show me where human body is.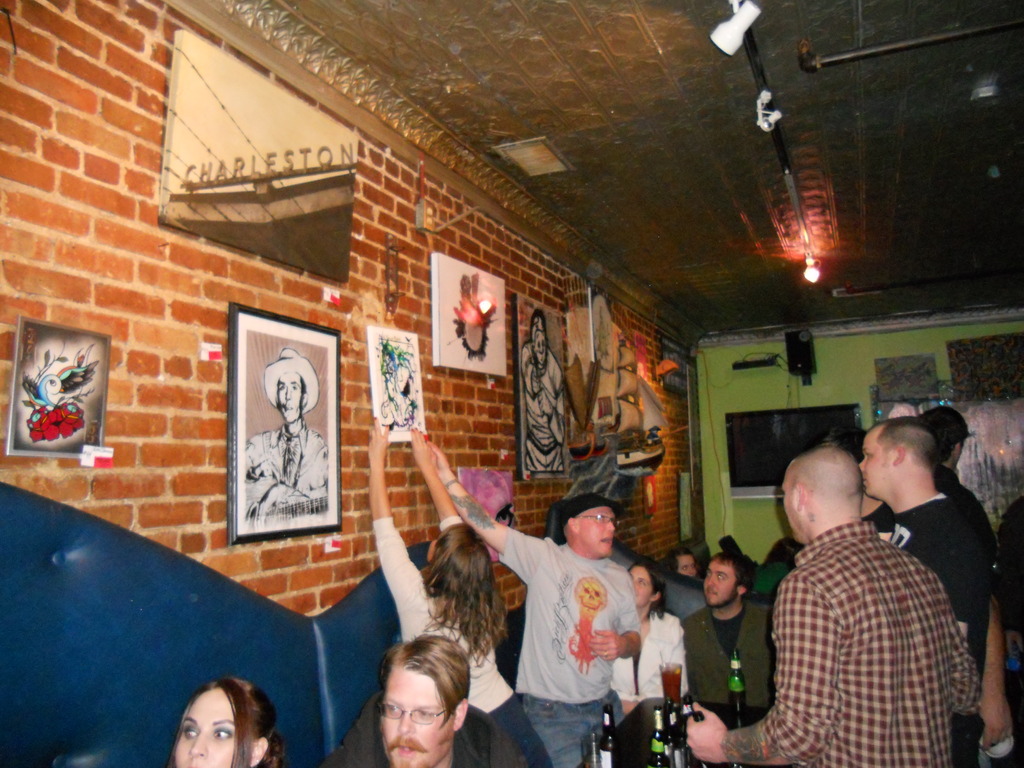
human body is at Rect(369, 424, 568, 767).
